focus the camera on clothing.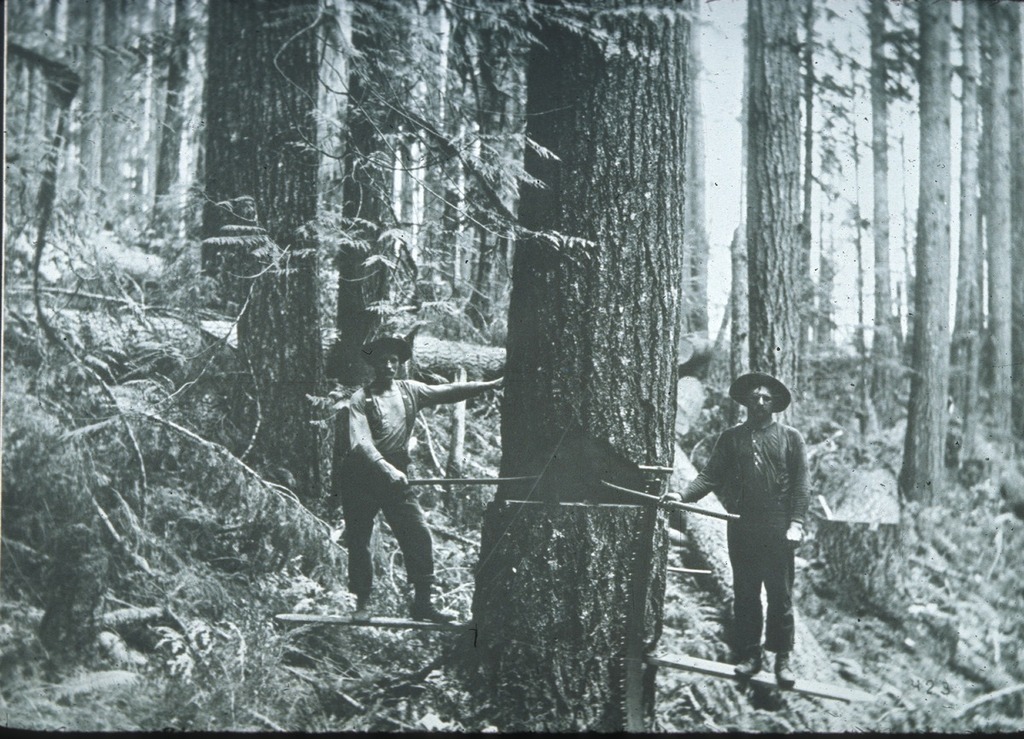
Focus region: select_region(674, 421, 809, 649).
